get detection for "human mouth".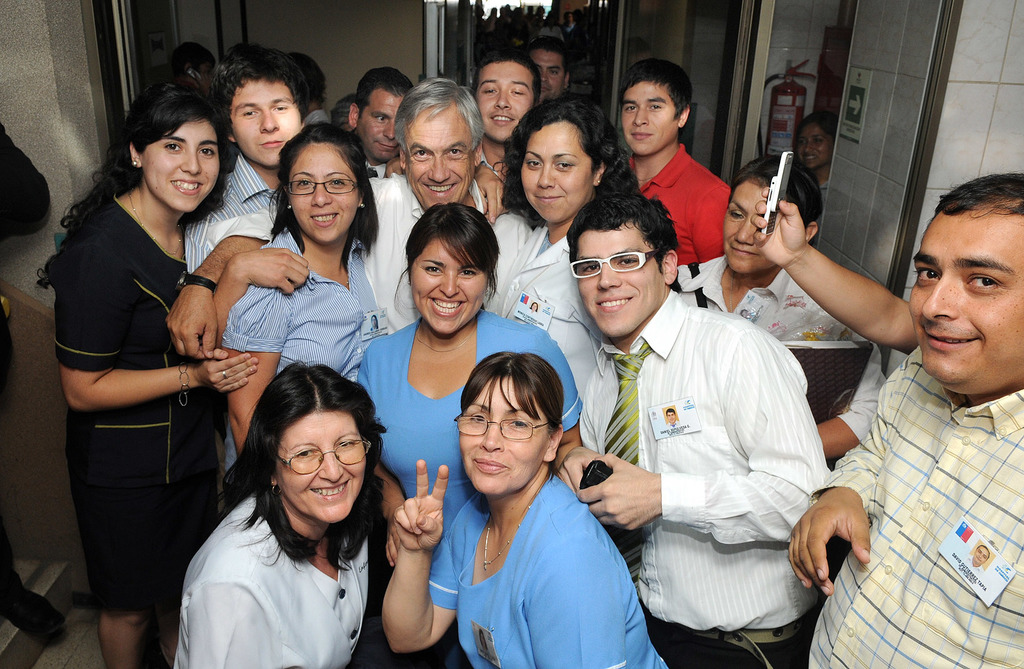
Detection: detection(428, 293, 466, 317).
